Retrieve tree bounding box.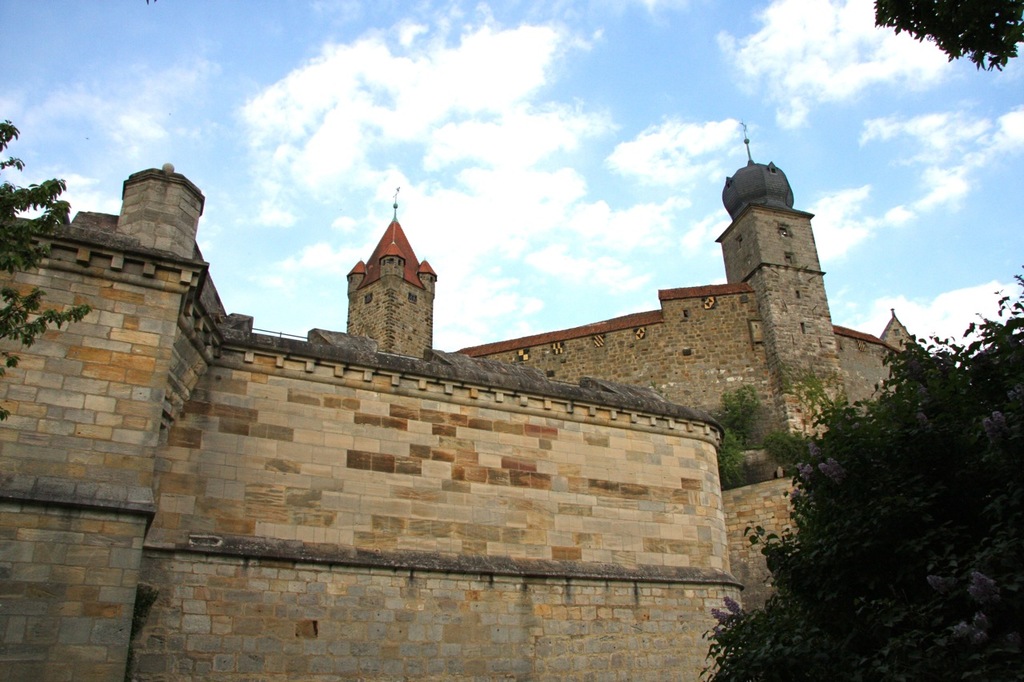
Bounding box: l=868, t=0, r=1023, b=75.
